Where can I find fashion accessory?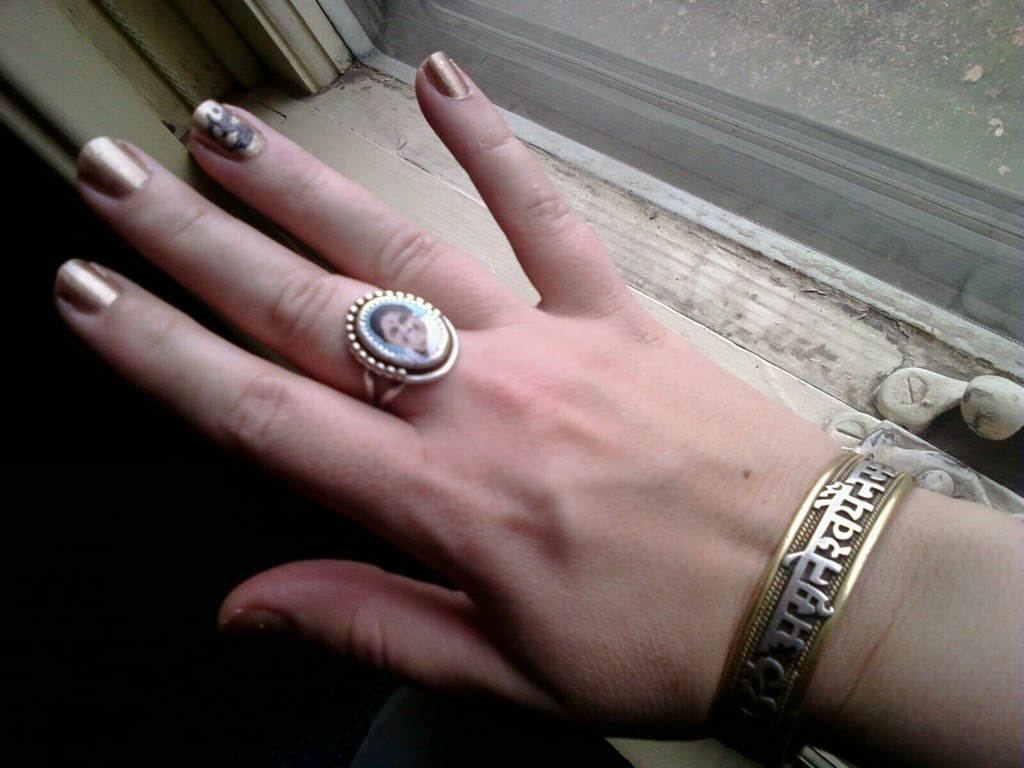
You can find it at (x1=713, y1=447, x2=920, y2=767).
